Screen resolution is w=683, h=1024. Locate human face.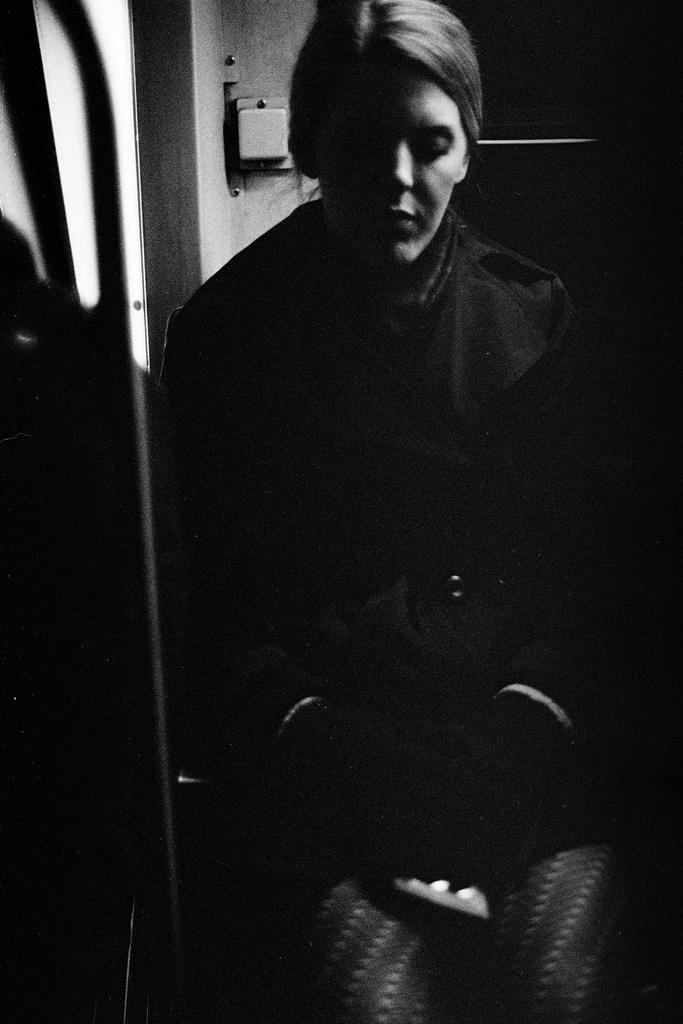
[left=323, top=82, right=459, bottom=260].
